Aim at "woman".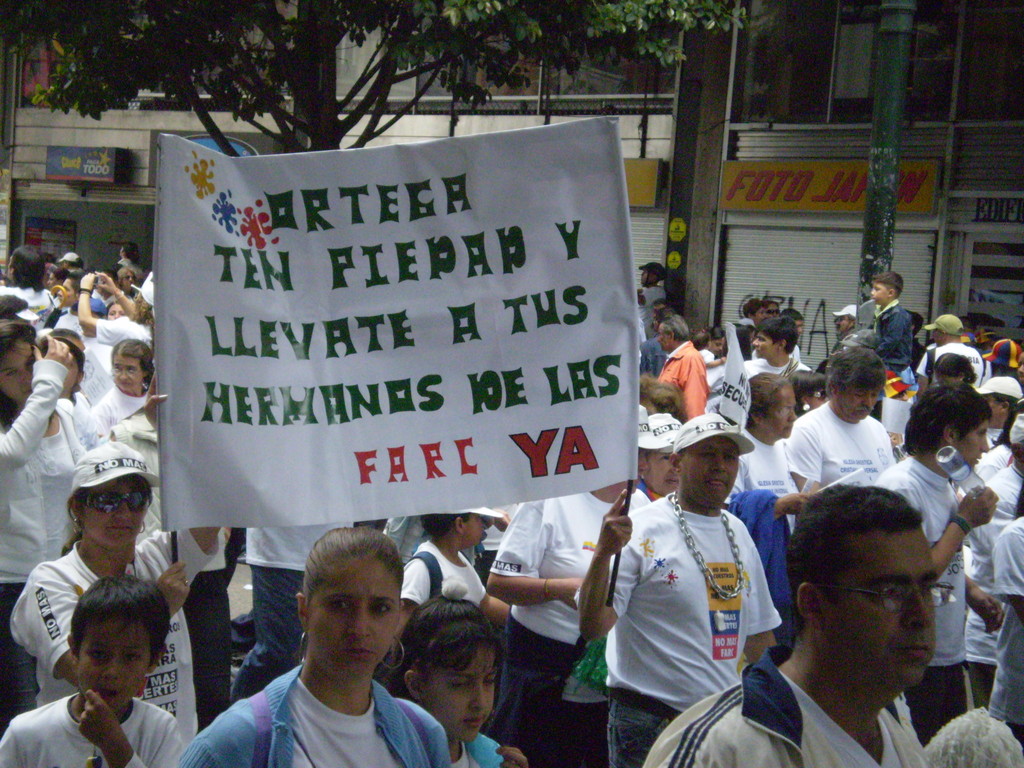
Aimed at [486, 400, 675, 767].
